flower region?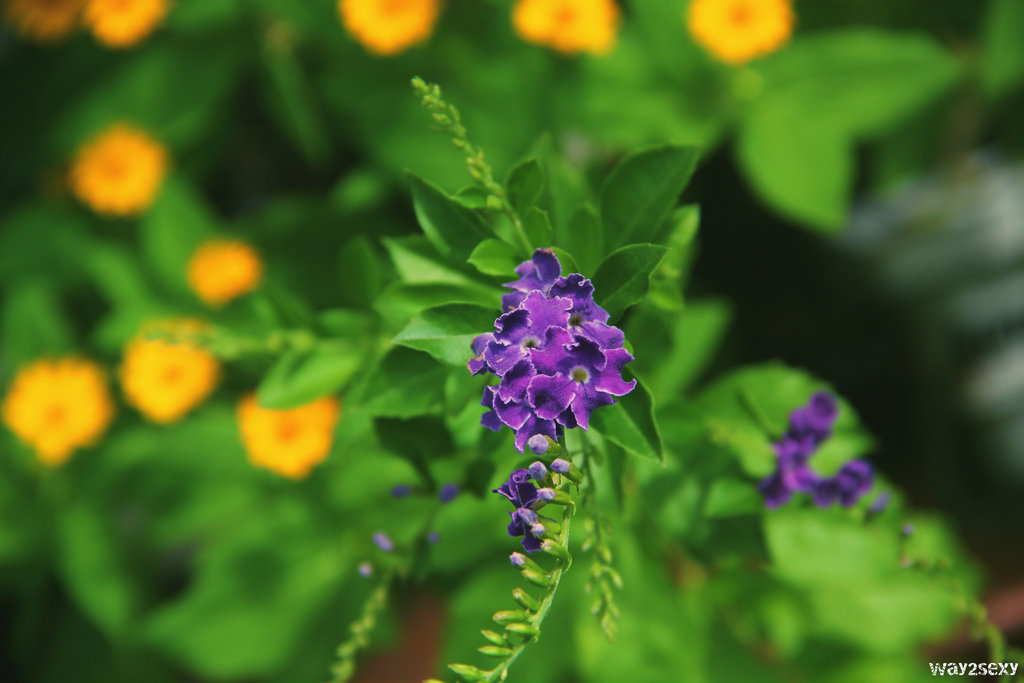
347, 0, 437, 53
